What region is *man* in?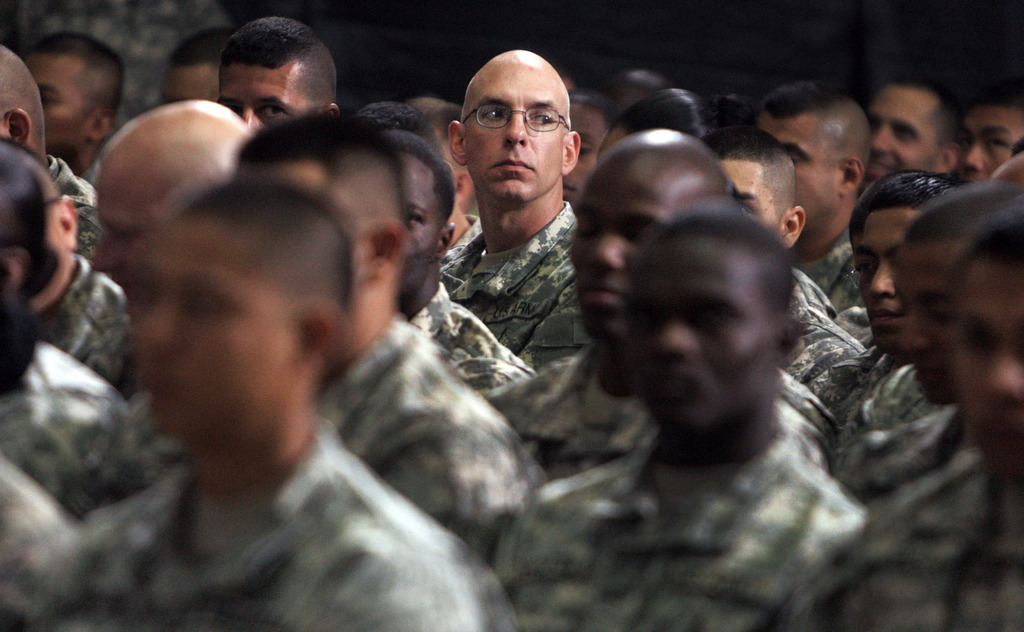
[758,88,873,321].
